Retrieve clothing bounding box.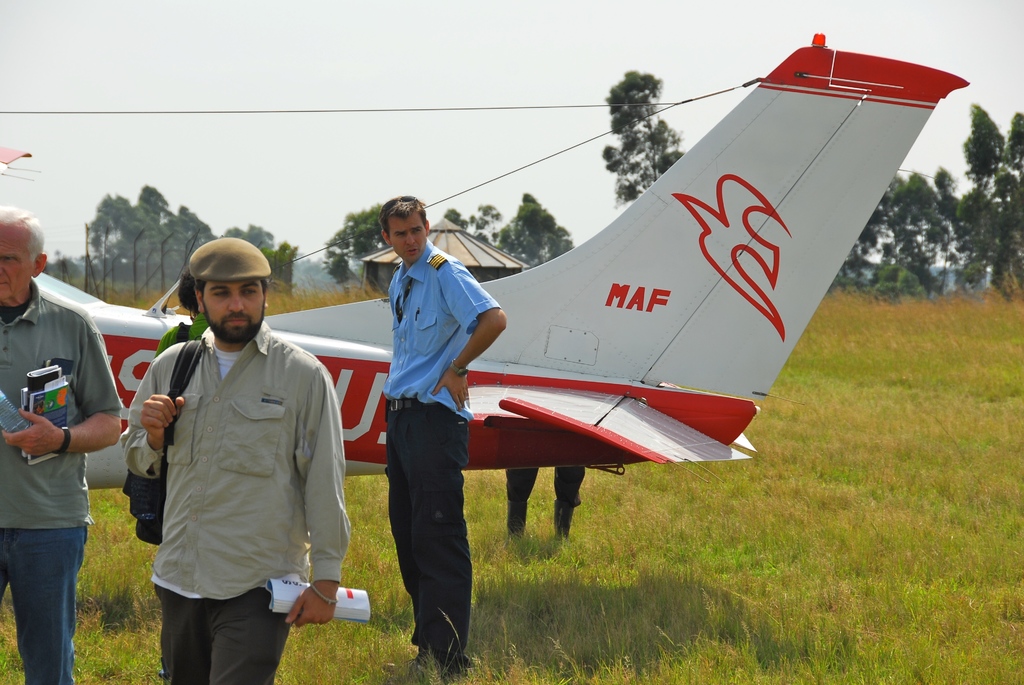
Bounding box: <box>506,464,587,506</box>.
